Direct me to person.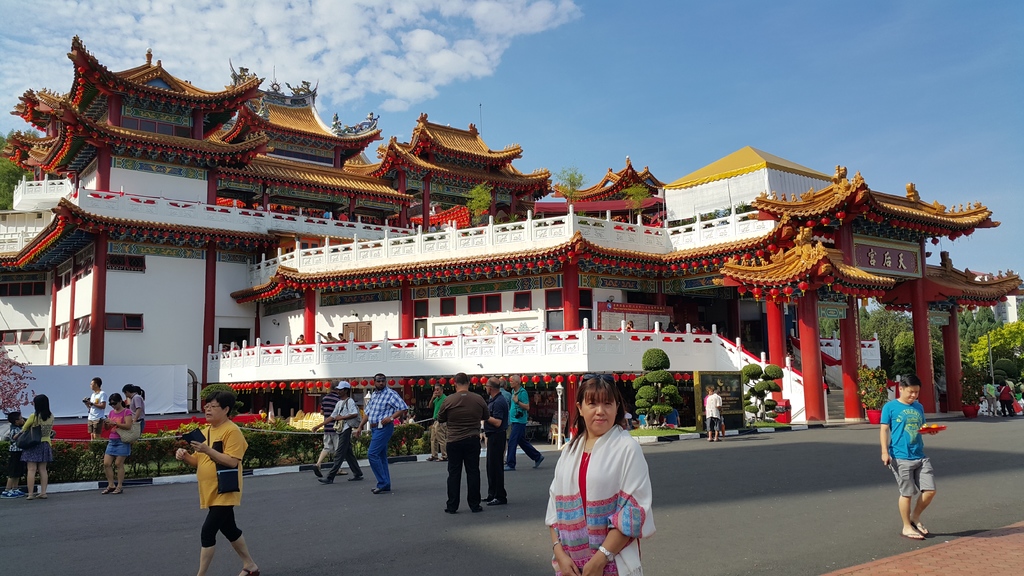
Direction: [left=887, top=360, right=947, bottom=532].
